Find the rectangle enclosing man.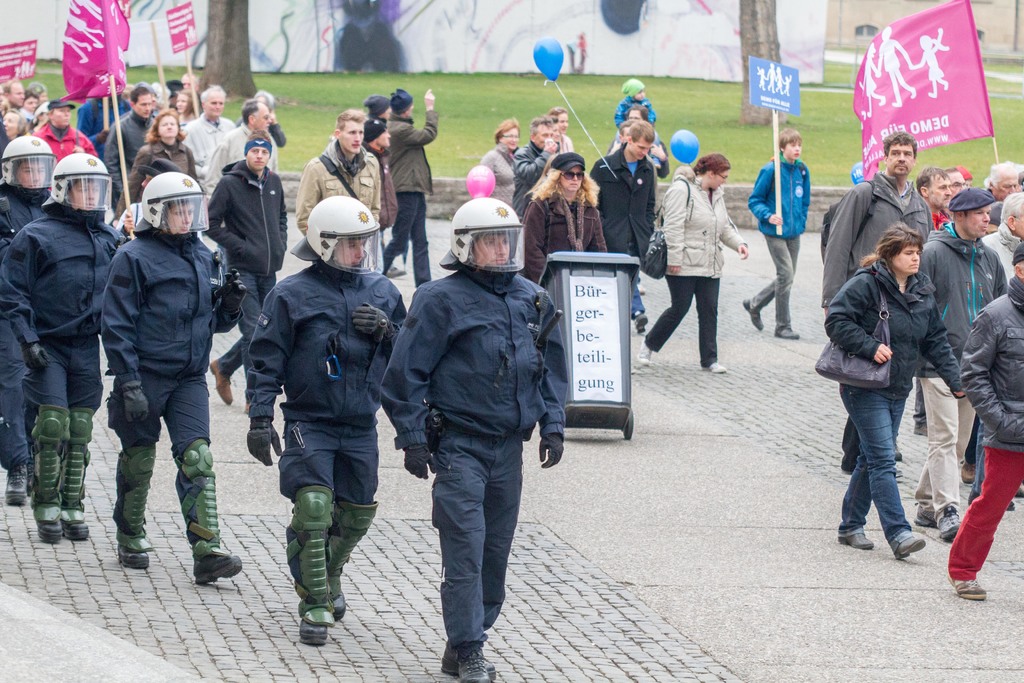
x1=818 y1=119 x2=940 y2=475.
